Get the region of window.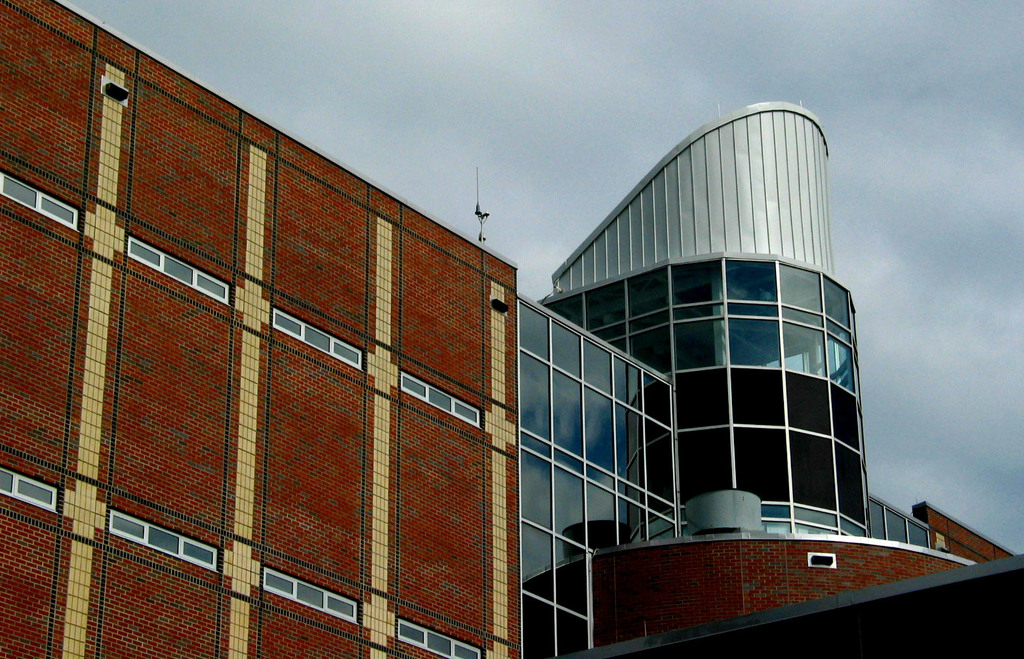
crop(396, 371, 482, 429).
